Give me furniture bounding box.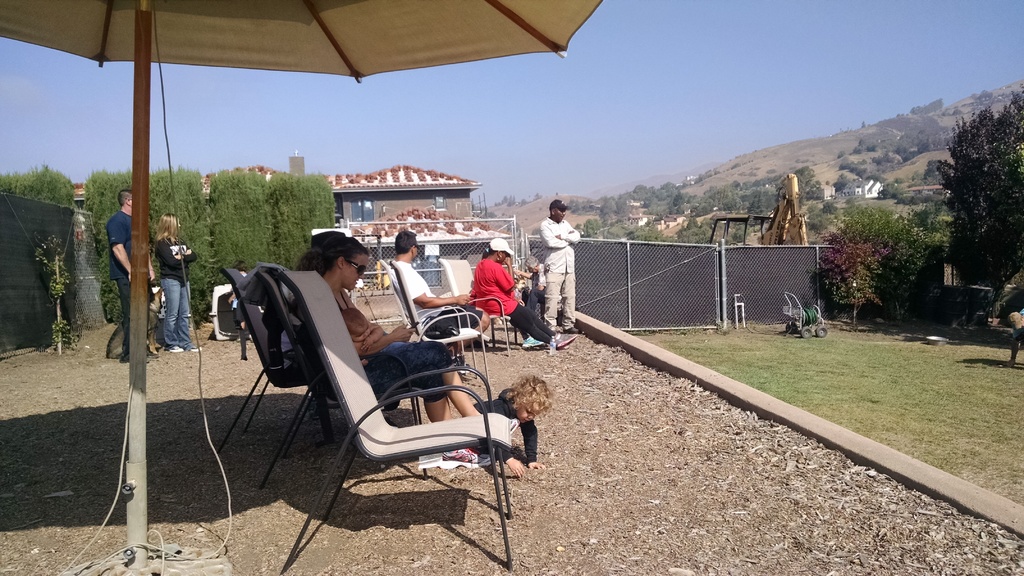
detection(219, 272, 315, 450).
